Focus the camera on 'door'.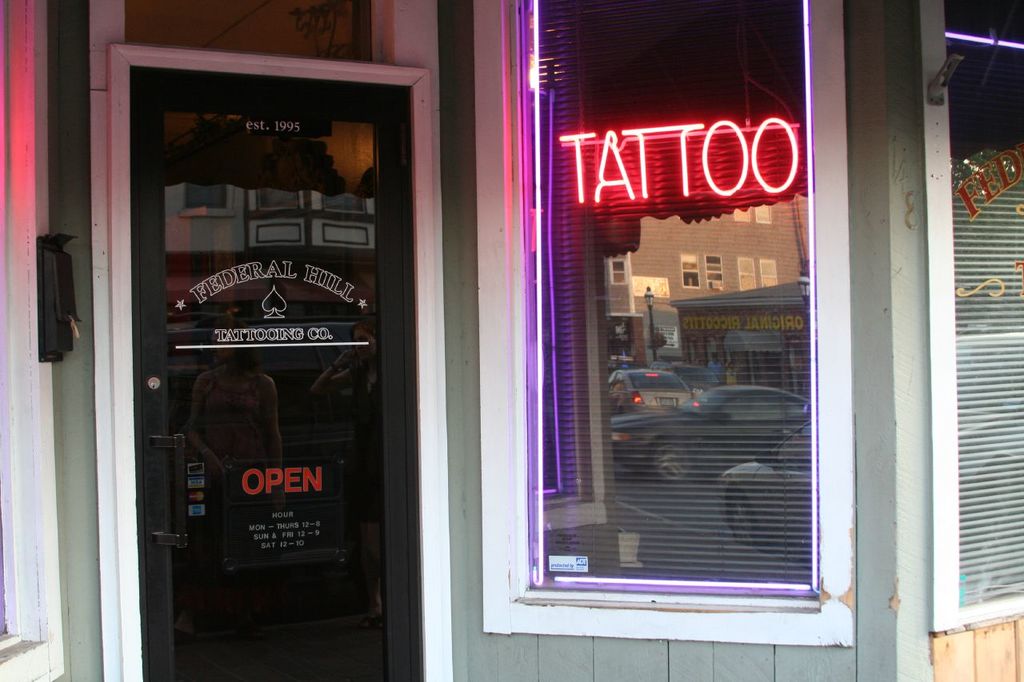
Focus region: detection(106, 35, 427, 616).
